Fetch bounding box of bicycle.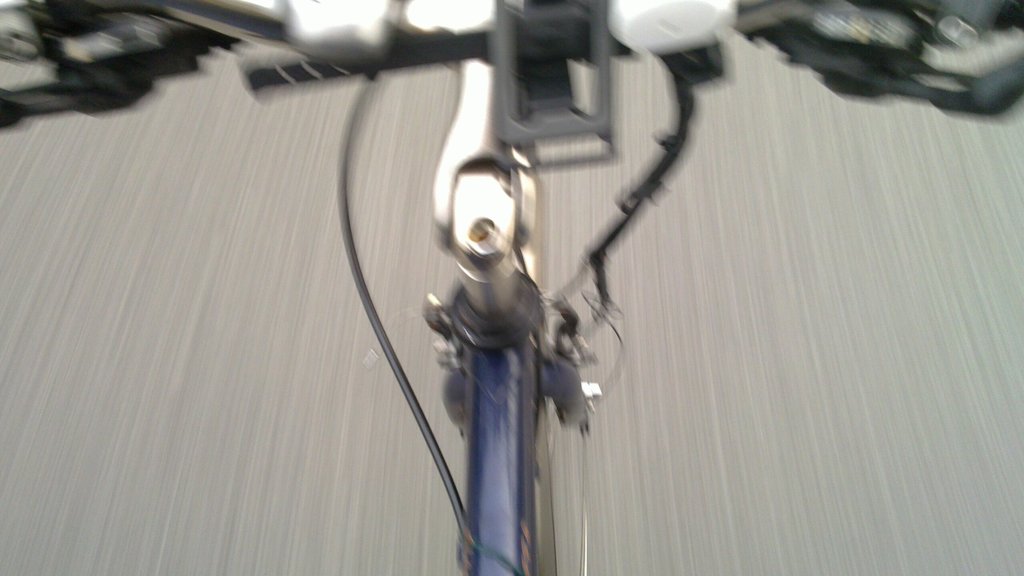
Bbox: box=[0, 0, 1023, 575].
